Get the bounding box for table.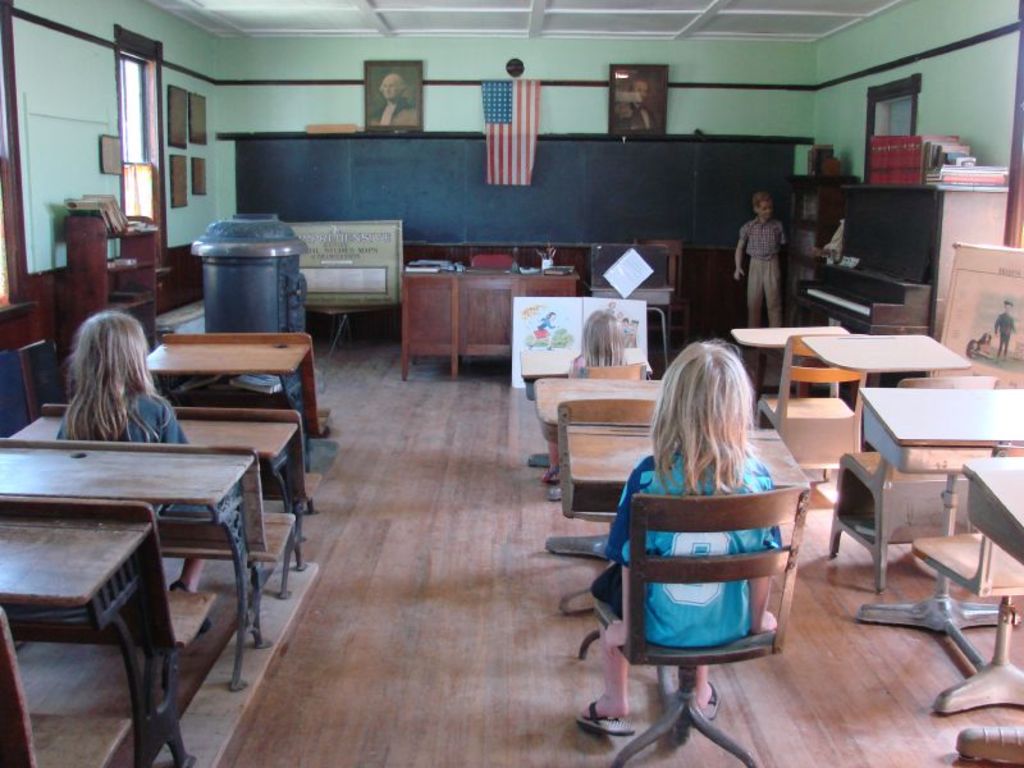
select_region(965, 458, 1023, 563).
